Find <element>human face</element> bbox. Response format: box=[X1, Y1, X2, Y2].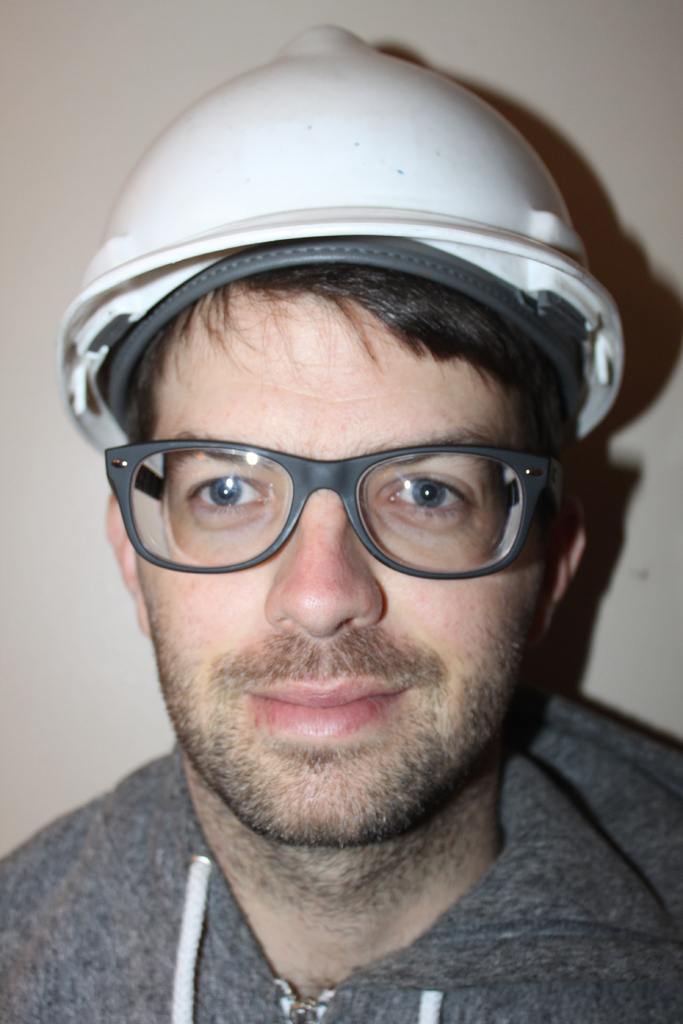
box=[129, 283, 557, 848].
